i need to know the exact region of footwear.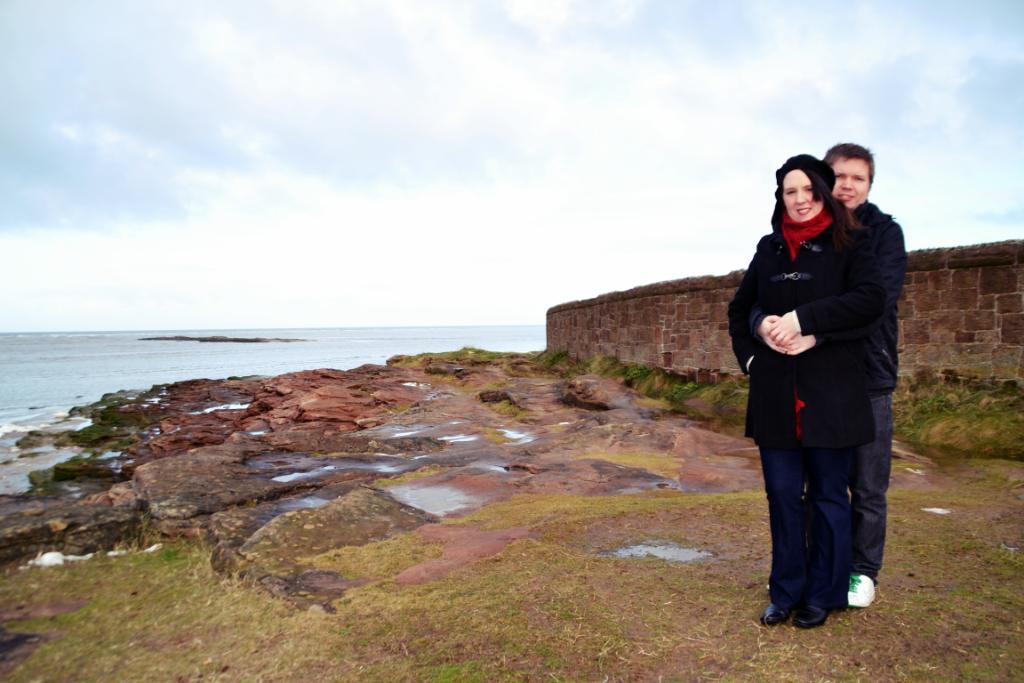
Region: [848,574,876,610].
